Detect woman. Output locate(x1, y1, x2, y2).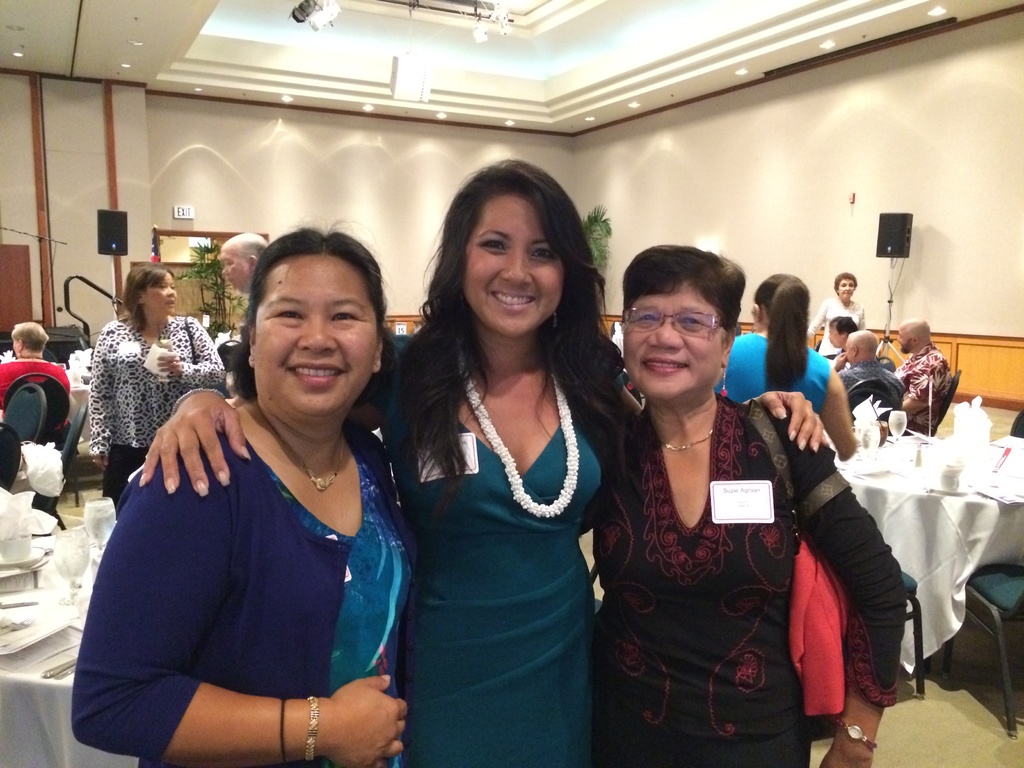
locate(136, 157, 833, 767).
